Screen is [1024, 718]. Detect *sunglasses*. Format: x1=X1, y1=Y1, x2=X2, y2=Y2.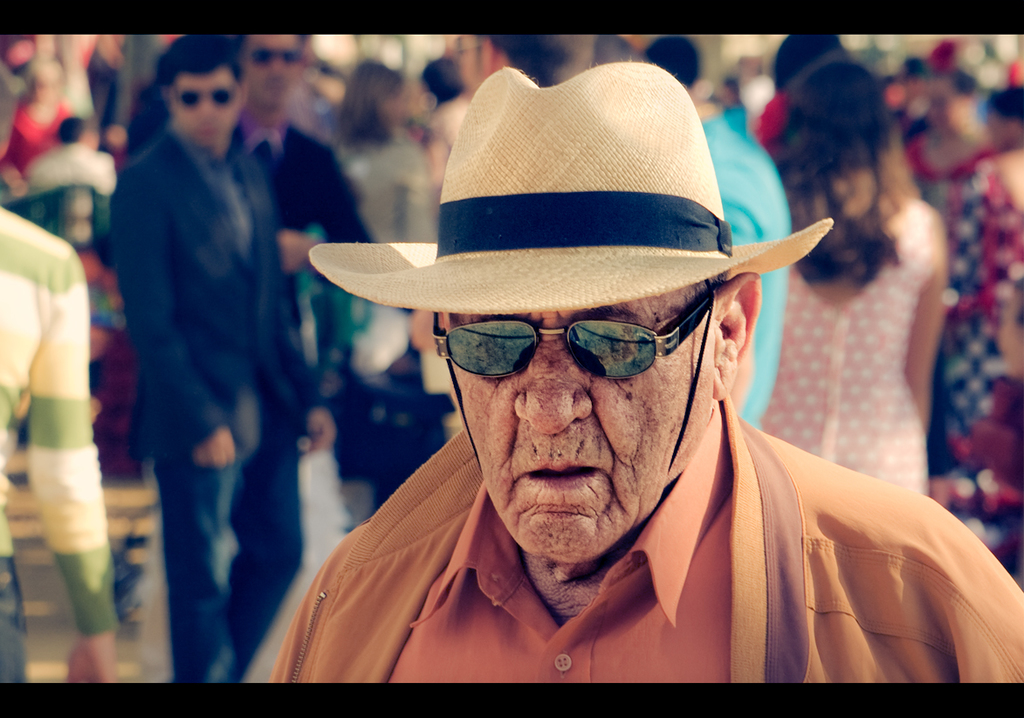
x1=245, y1=49, x2=302, y2=67.
